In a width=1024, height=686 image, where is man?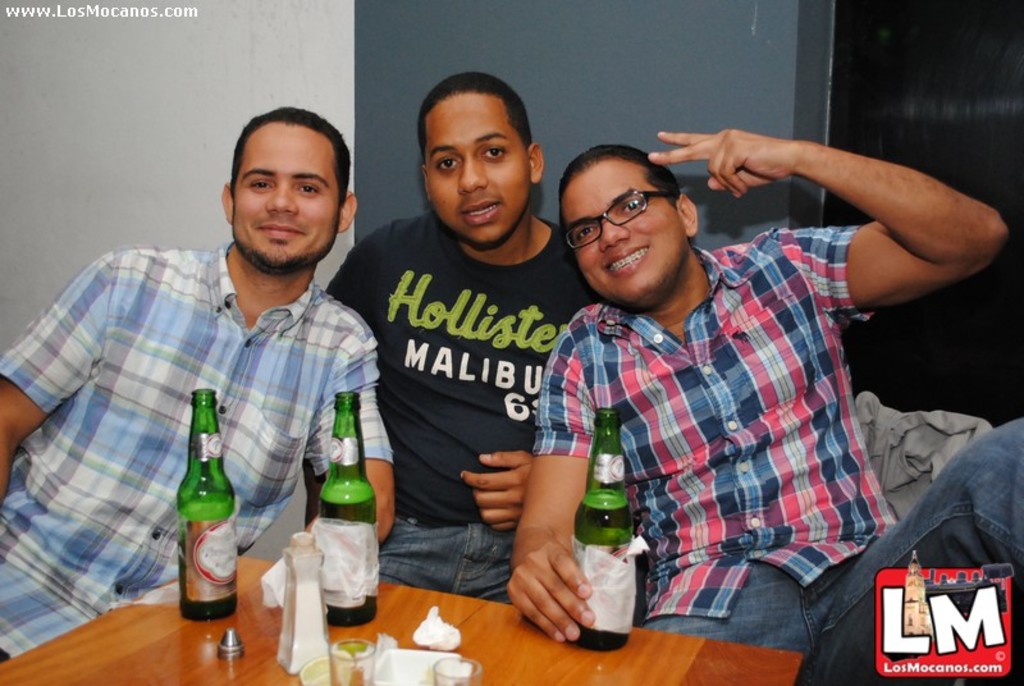
x1=19, y1=110, x2=403, y2=610.
